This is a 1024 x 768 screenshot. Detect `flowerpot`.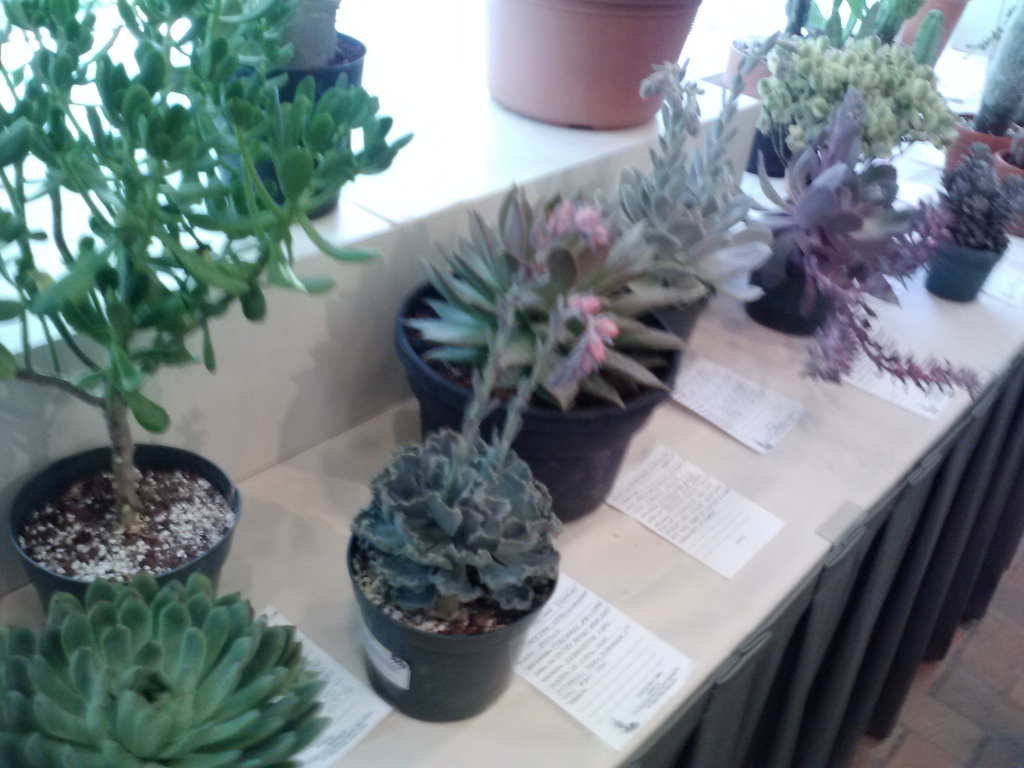
detection(746, 129, 795, 175).
